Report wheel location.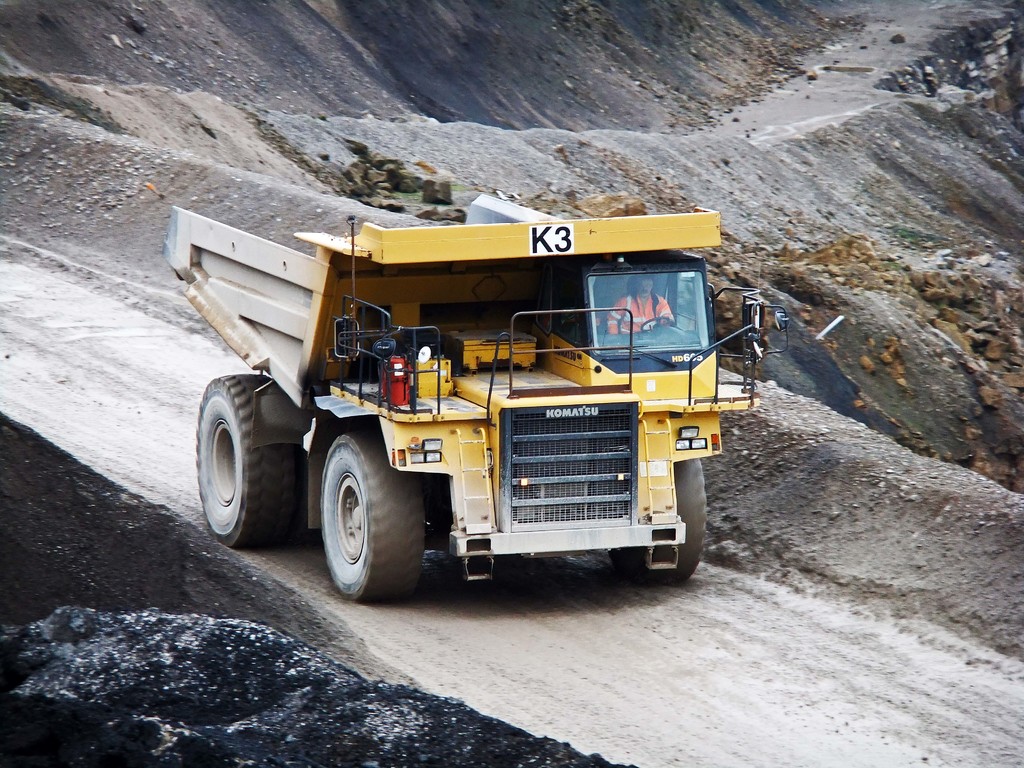
Report: 200:374:307:547.
